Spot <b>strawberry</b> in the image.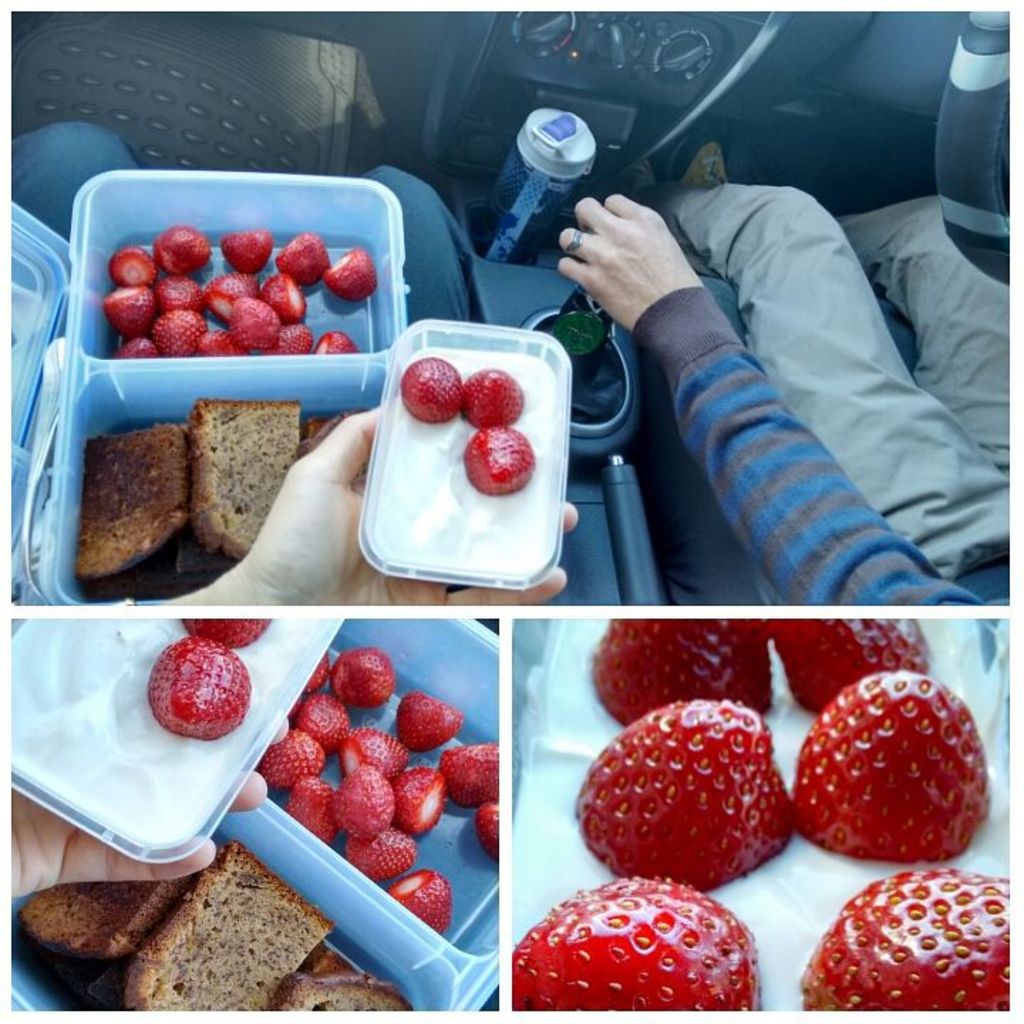
<b>strawberry</b> found at locate(152, 220, 209, 277).
